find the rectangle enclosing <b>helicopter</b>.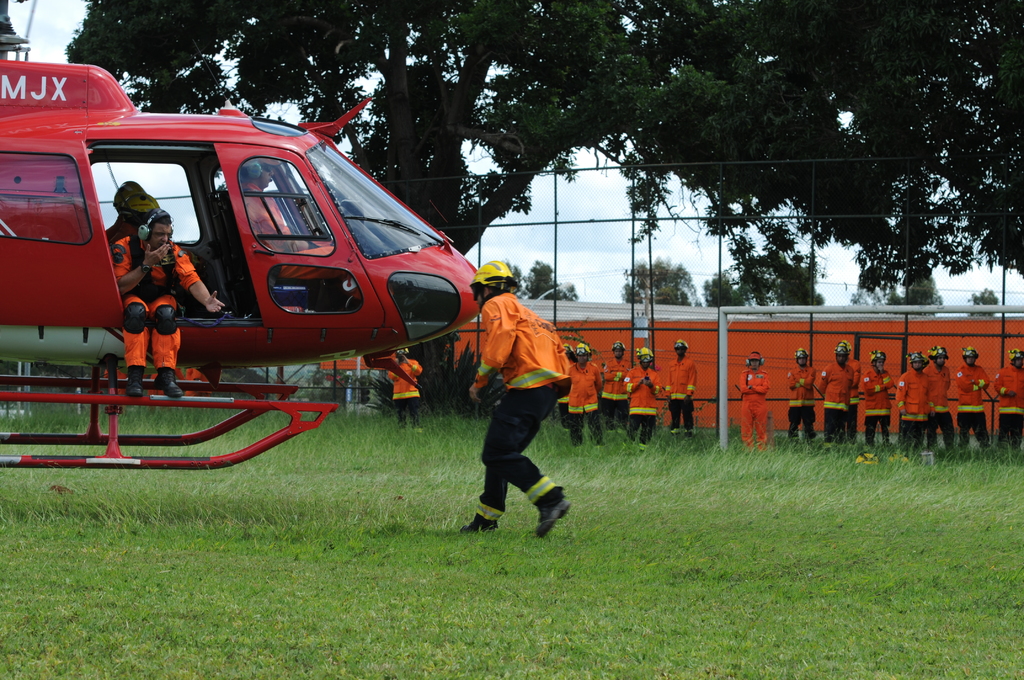
pyautogui.locateOnScreen(0, 0, 482, 469).
